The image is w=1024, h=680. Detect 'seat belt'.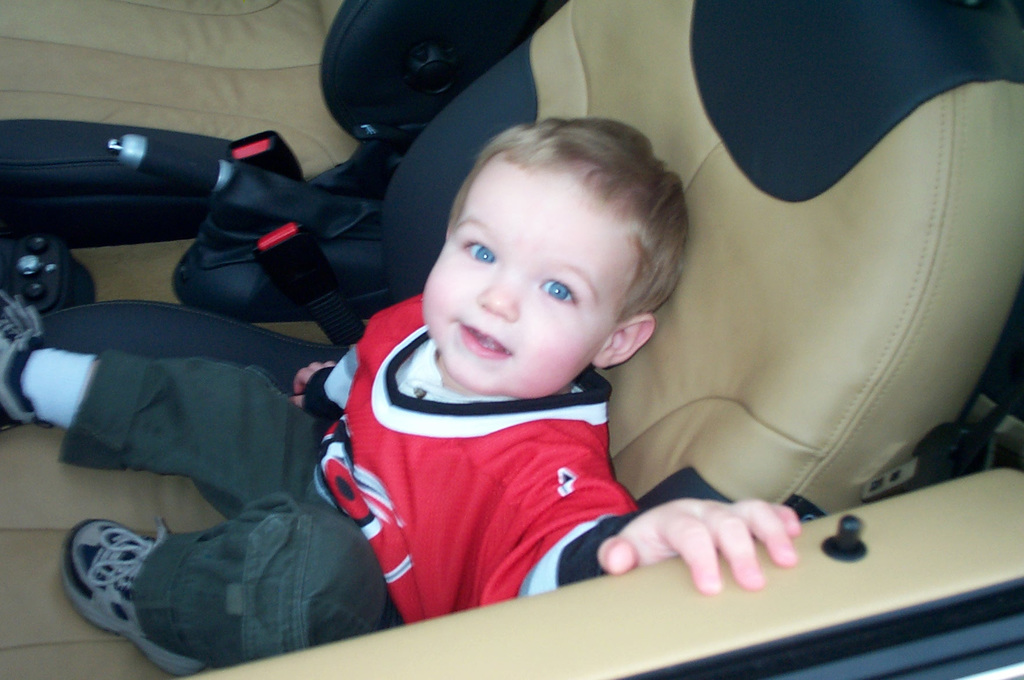
Detection: box=[912, 394, 1023, 449].
